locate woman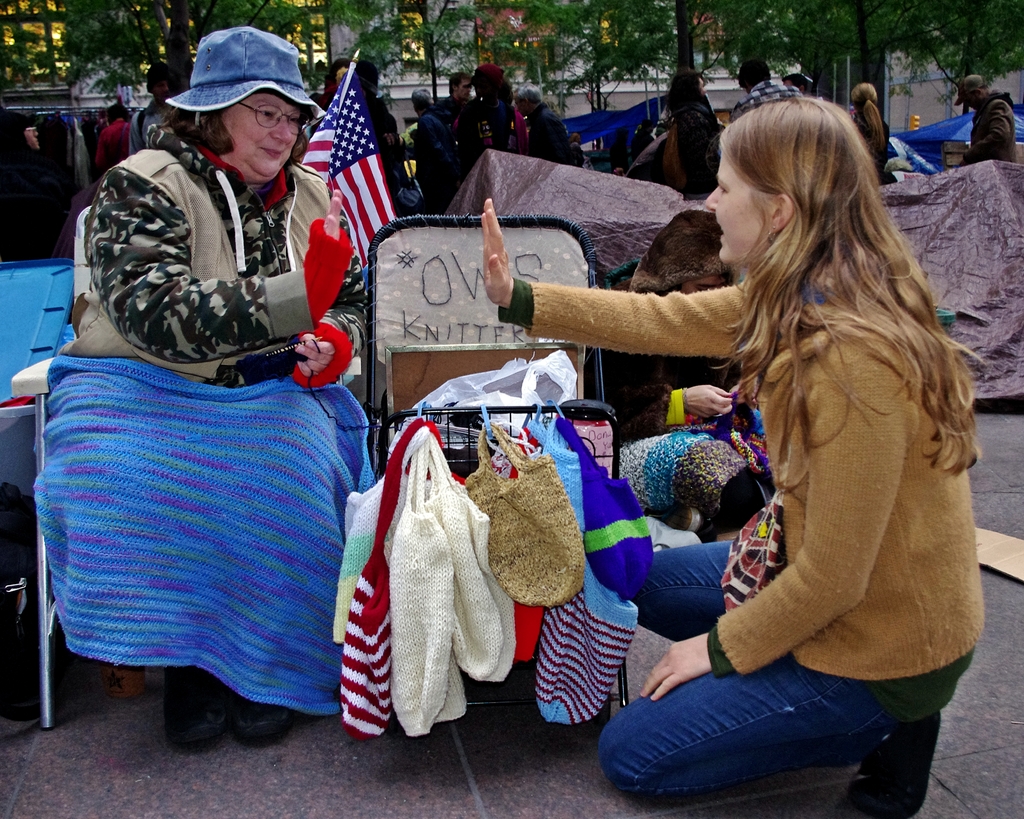
l=572, t=132, r=585, b=168
